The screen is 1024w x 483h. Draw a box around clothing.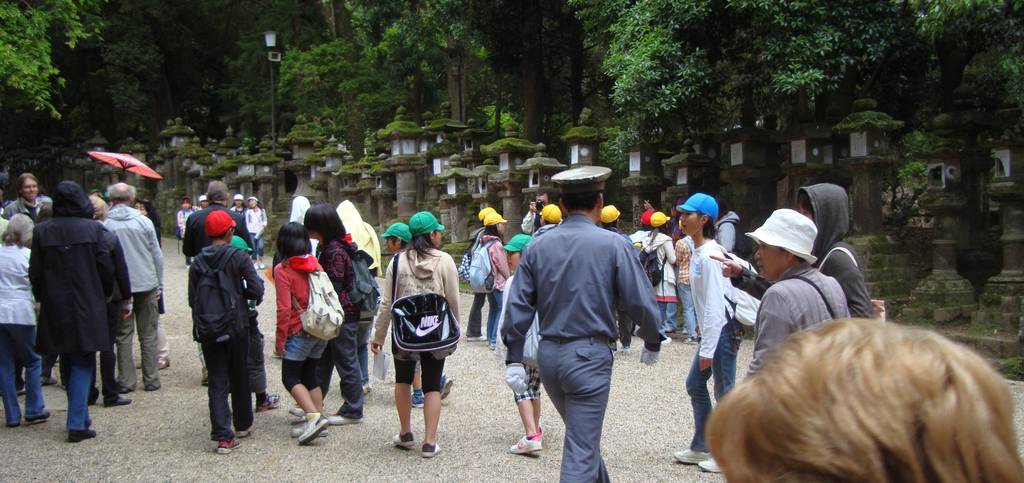
rect(25, 182, 113, 436).
